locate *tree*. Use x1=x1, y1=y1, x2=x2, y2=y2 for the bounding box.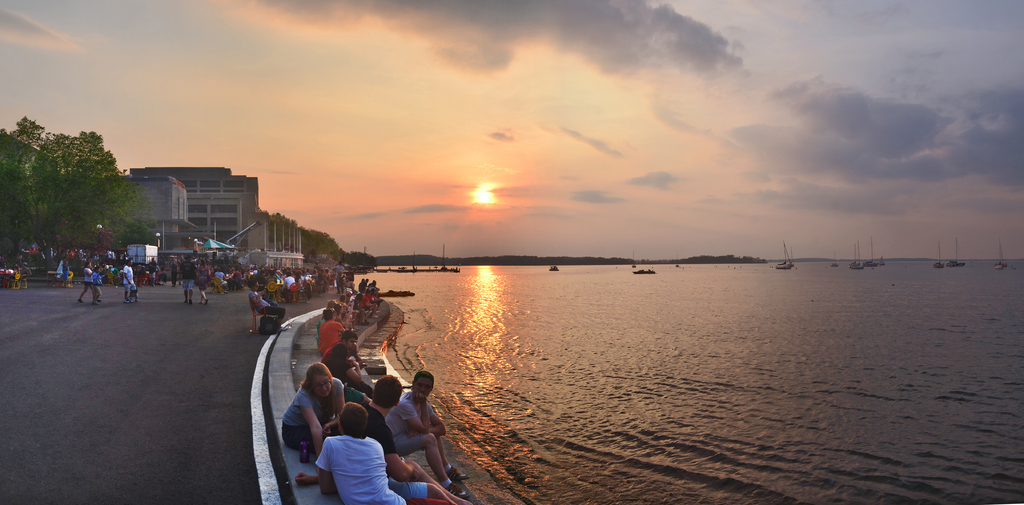
x1=18, y1=115, x2=137, y2=277.
